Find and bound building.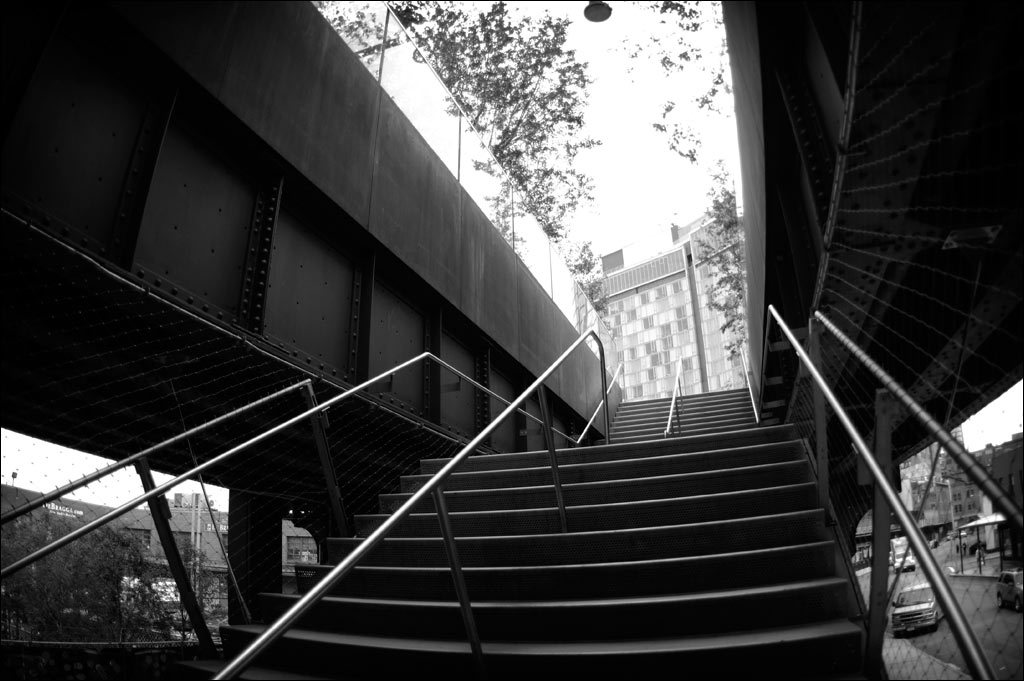
Bound: rect(574, 190, 753, 392).
